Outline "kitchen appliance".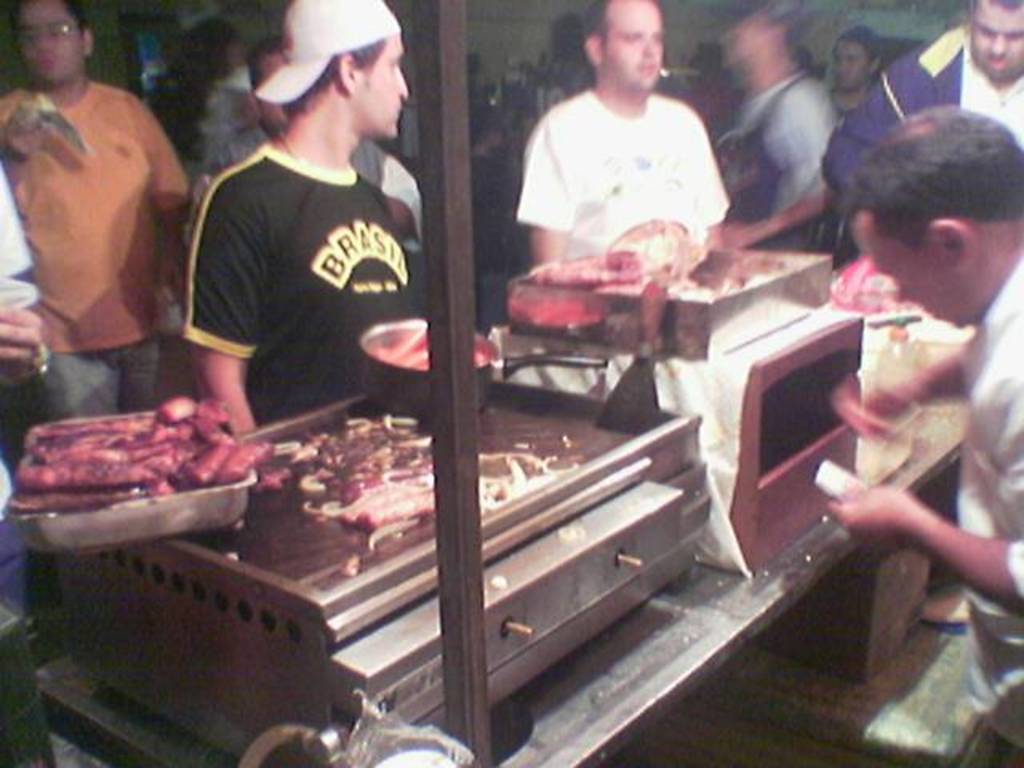
Outline: bbox(66, 395, 702, 766).
